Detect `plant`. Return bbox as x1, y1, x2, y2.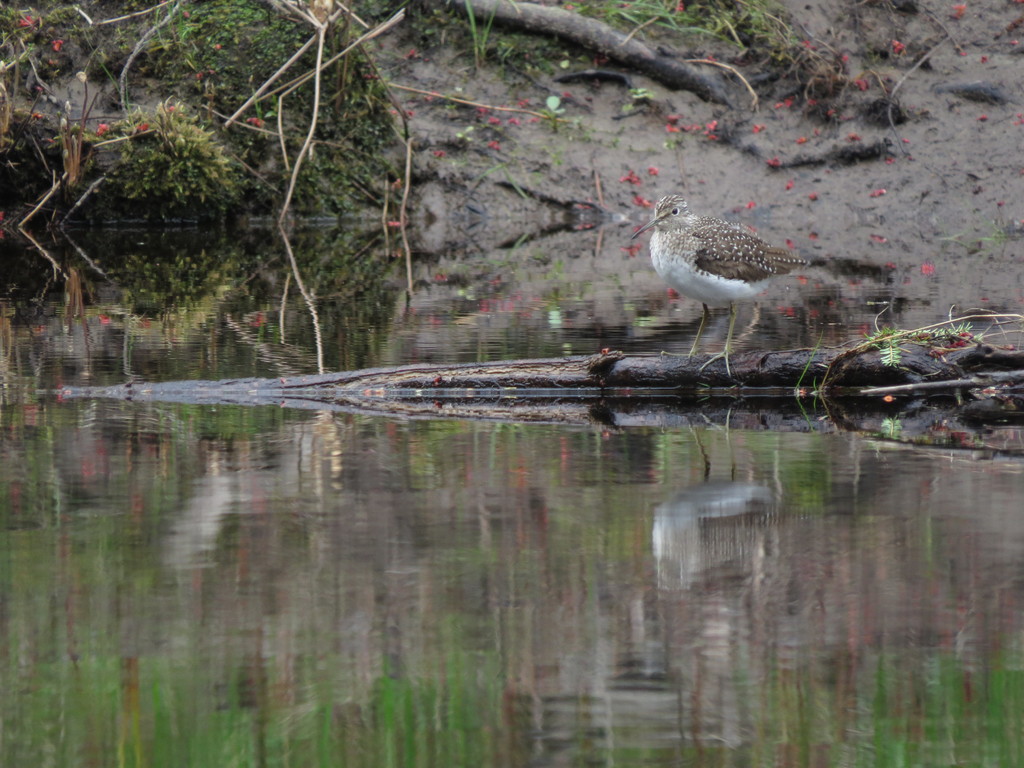
503, 164, 540, 212.
